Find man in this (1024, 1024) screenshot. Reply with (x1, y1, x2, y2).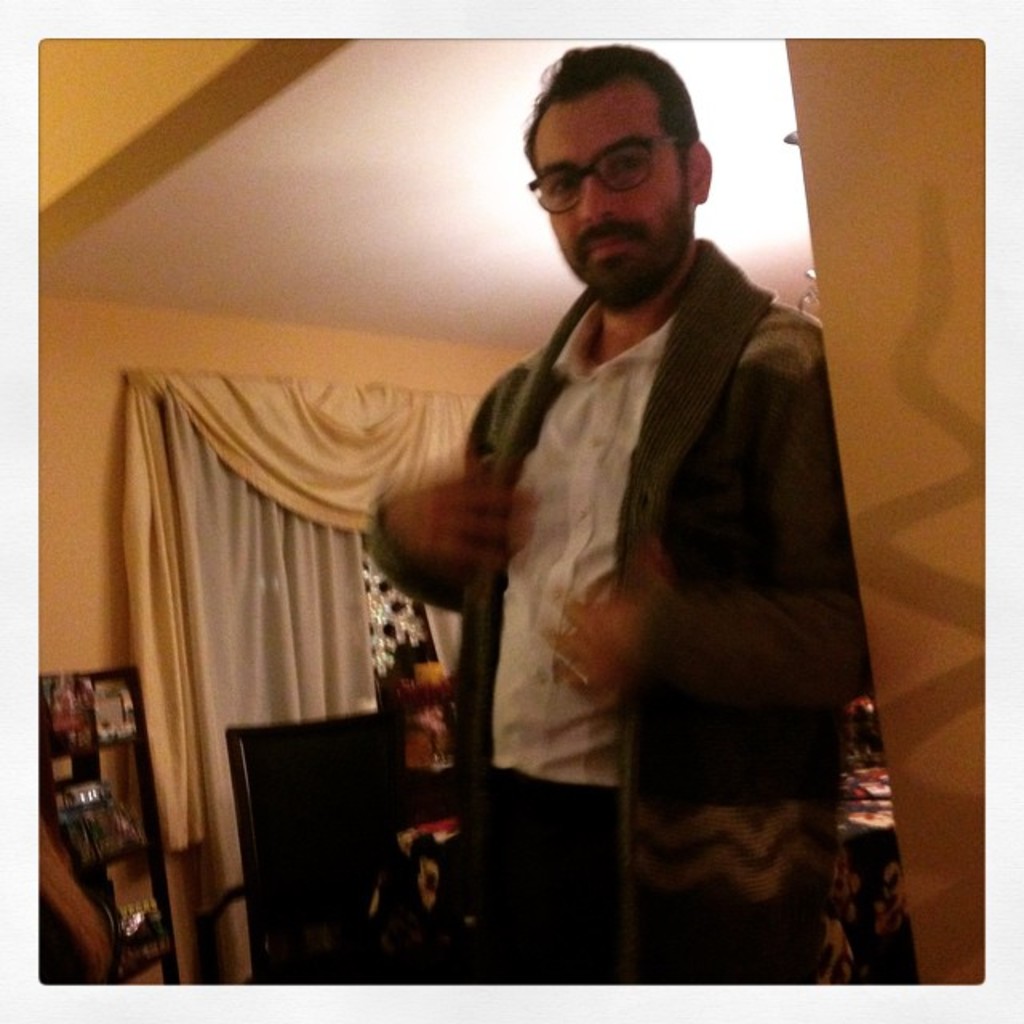
(403, 80, 880, 957).
